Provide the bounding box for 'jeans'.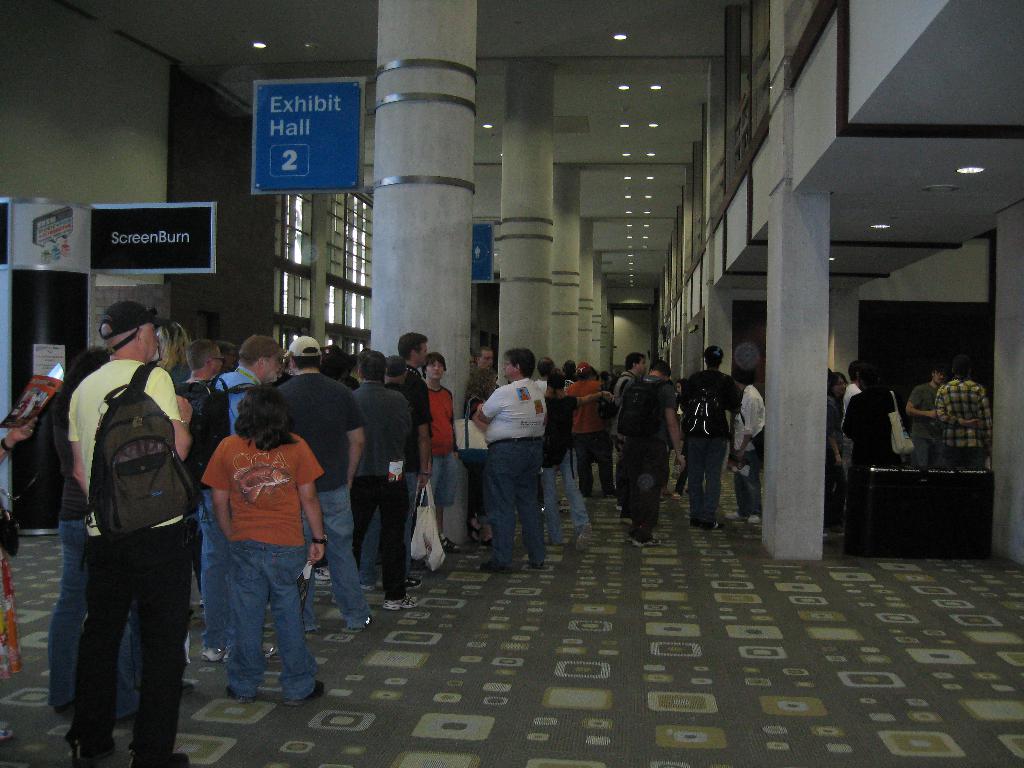
{"x1": 303, "y1": 487, "x2": 371, "y2": 624}.
